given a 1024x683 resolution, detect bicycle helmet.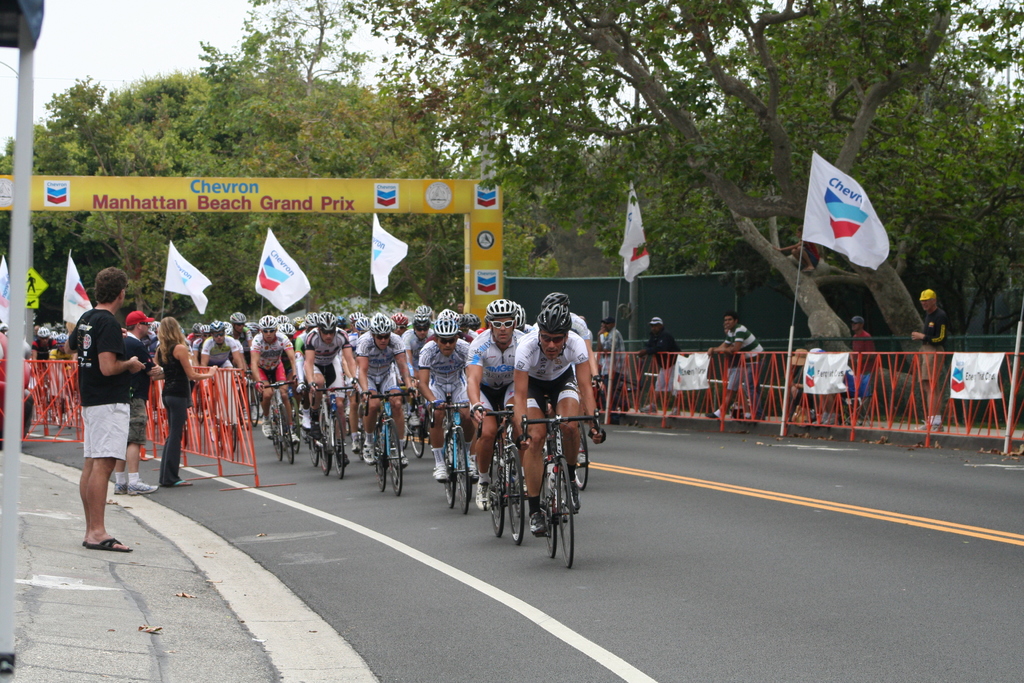
Rect(512, 304, 527, 327).
